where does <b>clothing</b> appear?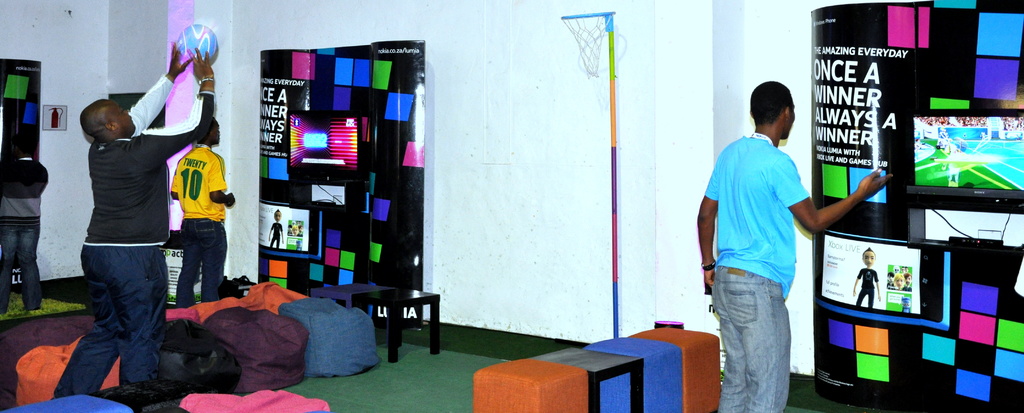
Appears at 66 74 180 358.
